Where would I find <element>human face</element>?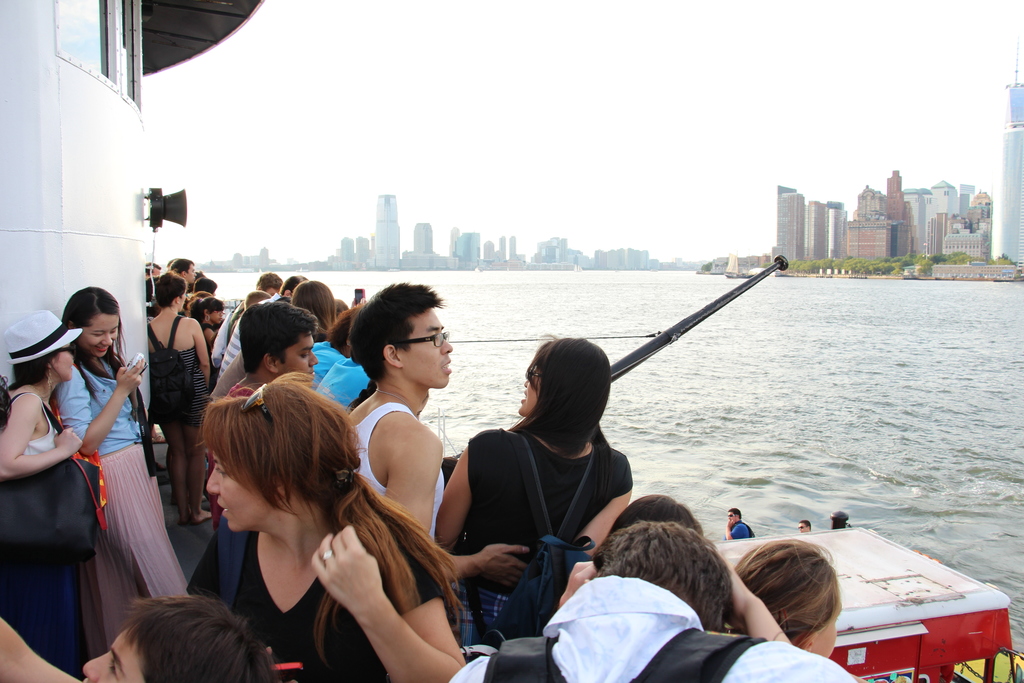
At region(812, 582, 845, 658).
